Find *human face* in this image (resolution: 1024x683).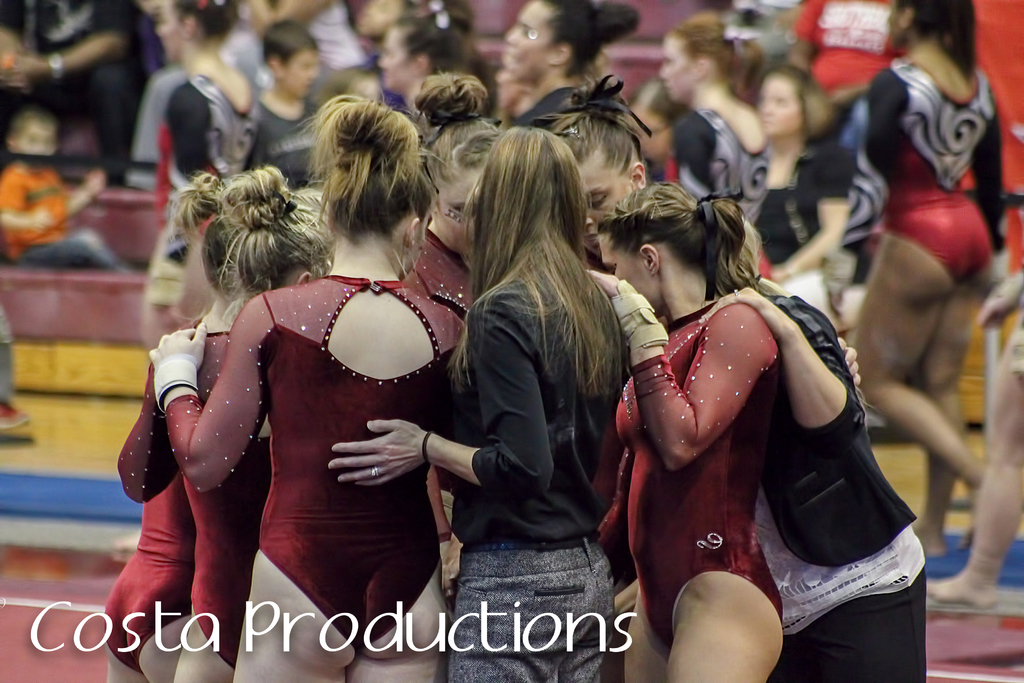
<bbox>504, 17, 557, 78</bbox>.
